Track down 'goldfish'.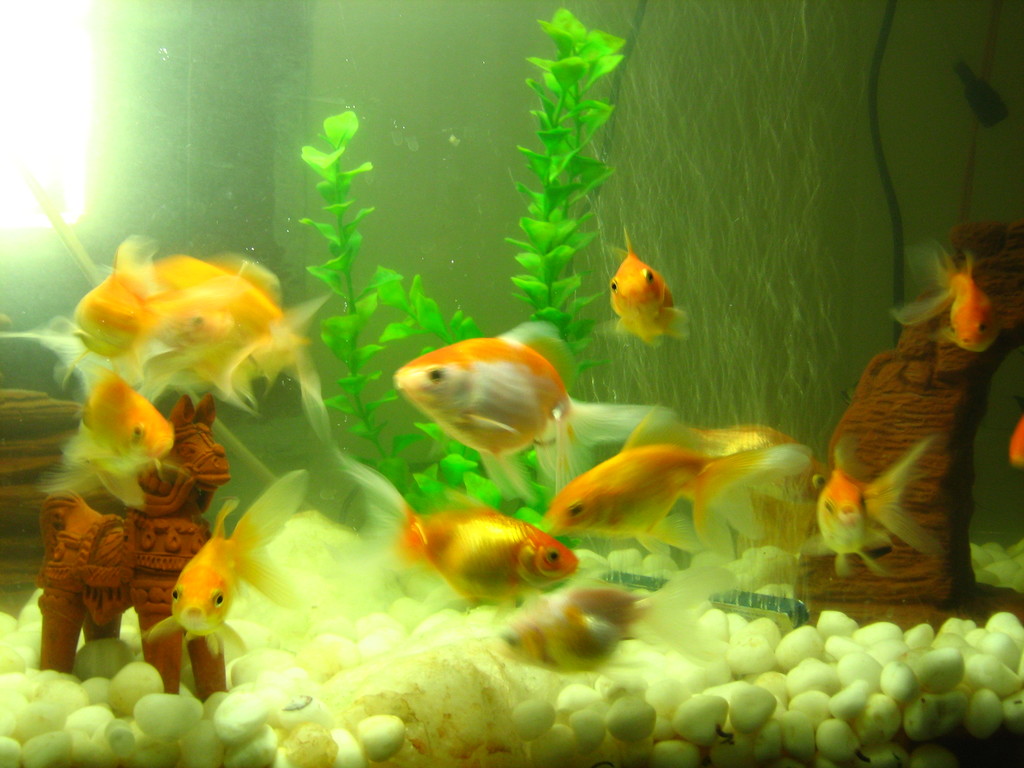
Tracked to detection(107, 249, 341, 444).
